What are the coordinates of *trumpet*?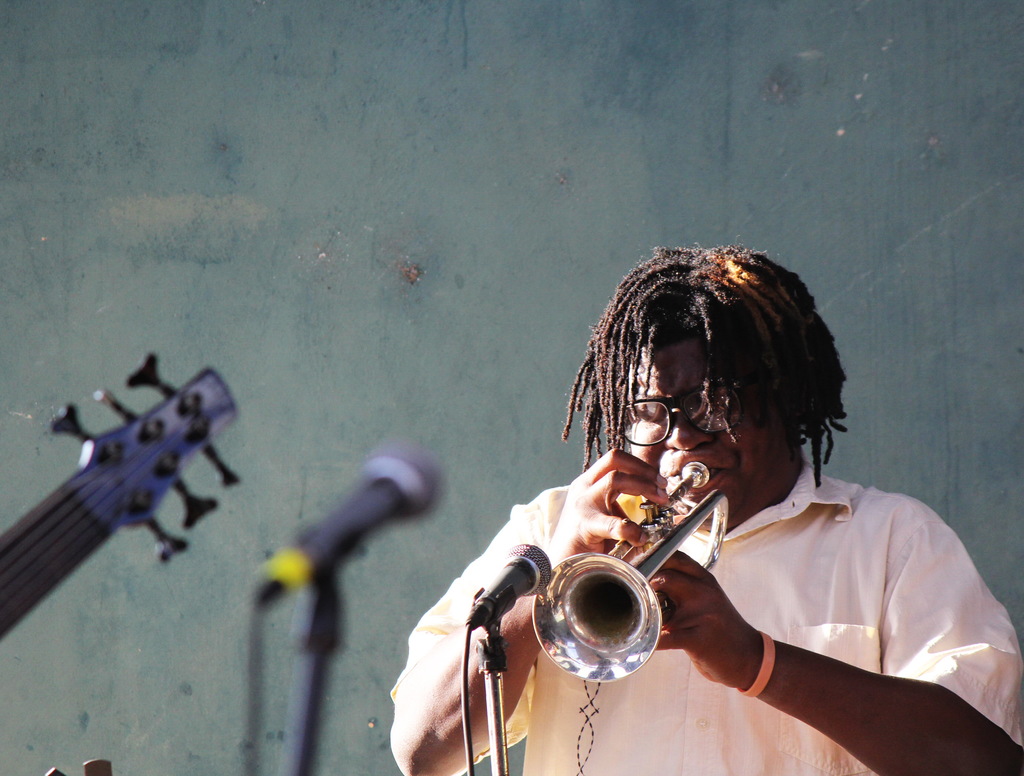
[x1=531, y1=459, x2=729, y2=682].
